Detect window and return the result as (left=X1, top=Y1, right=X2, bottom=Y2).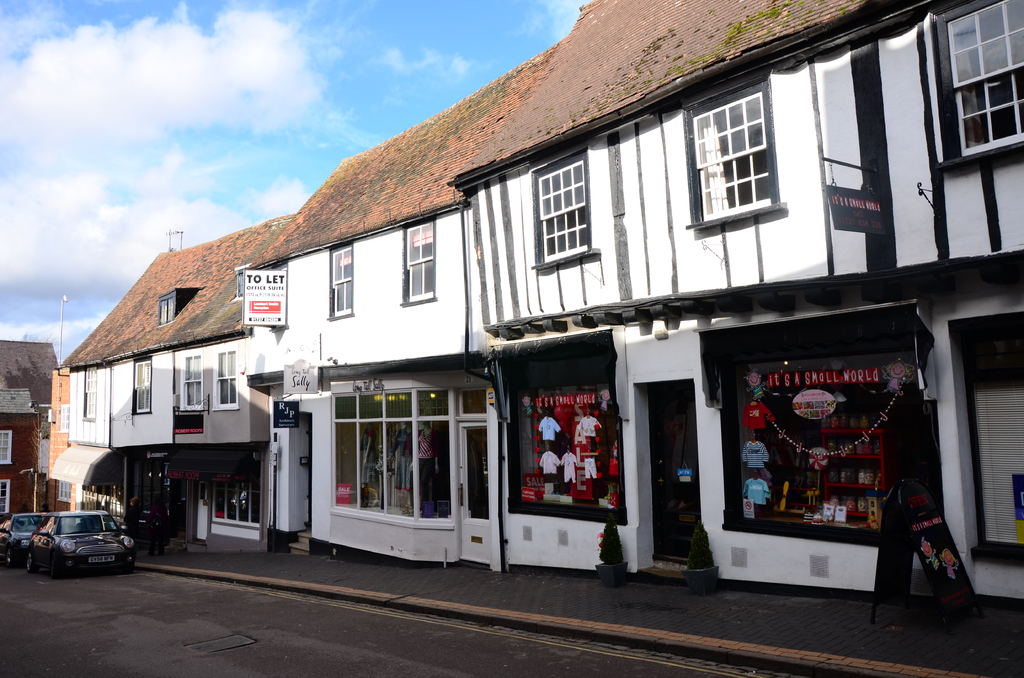
(left=58, top=478, right=73, bottom=504).
